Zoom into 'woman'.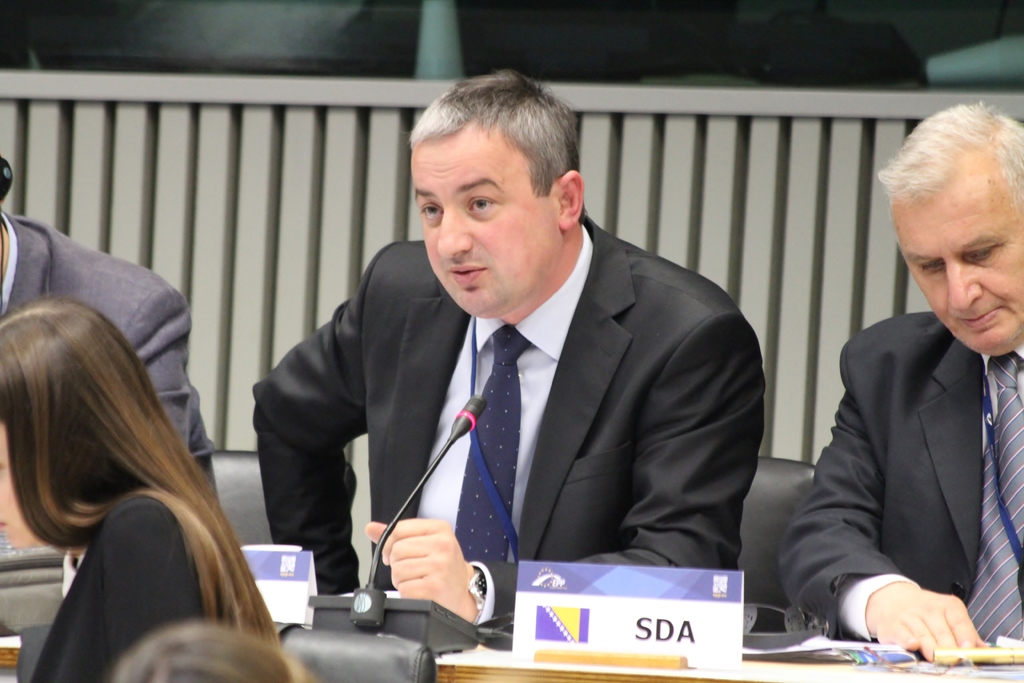
Zoom target: pyautogui.locateOnScreen(0, 270, 283, 682).
